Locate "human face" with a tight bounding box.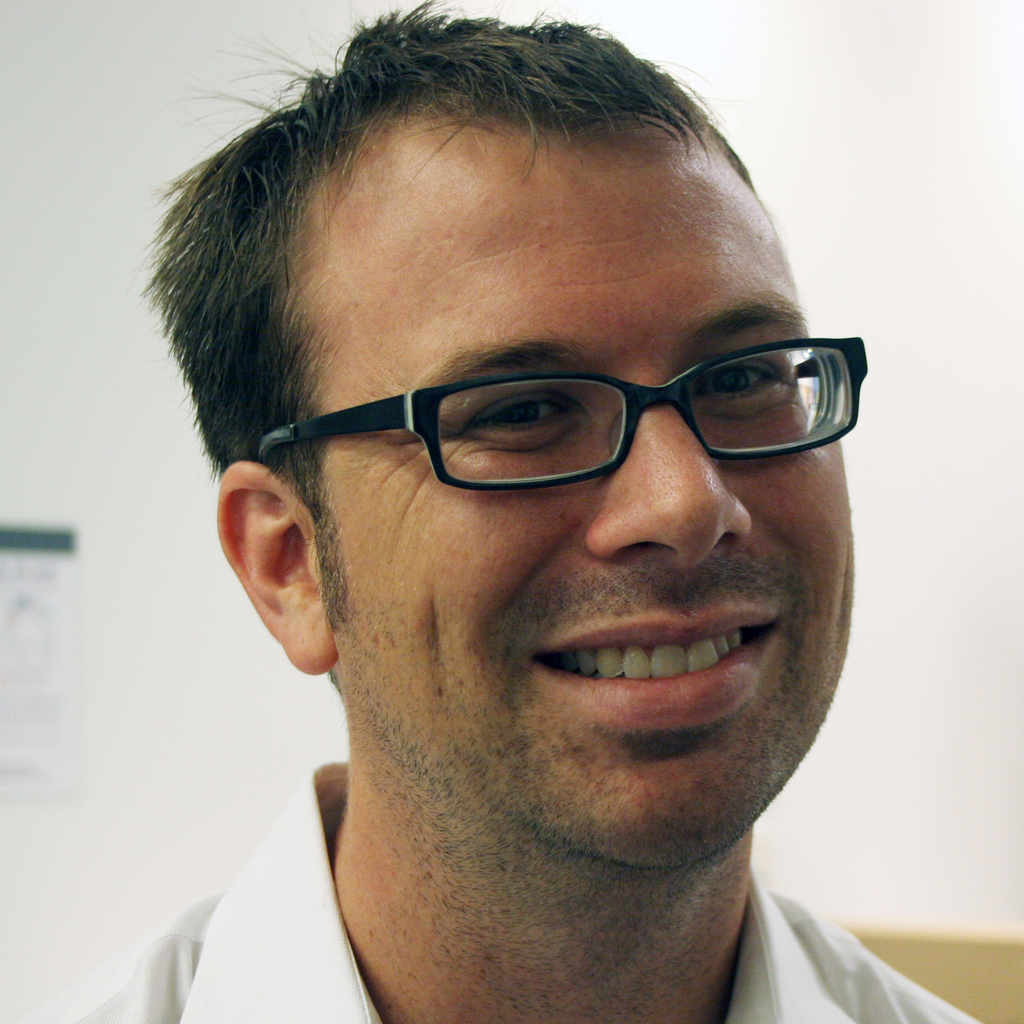
box(281, 108, 877, 879).
